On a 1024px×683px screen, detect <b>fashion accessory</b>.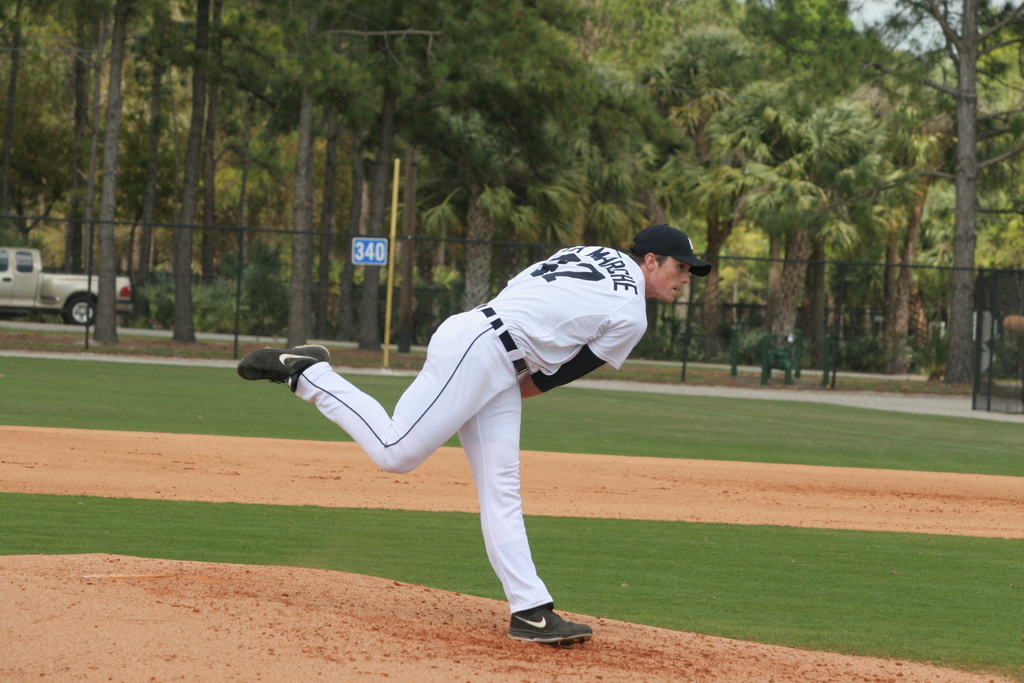
(237,346,330,392).
